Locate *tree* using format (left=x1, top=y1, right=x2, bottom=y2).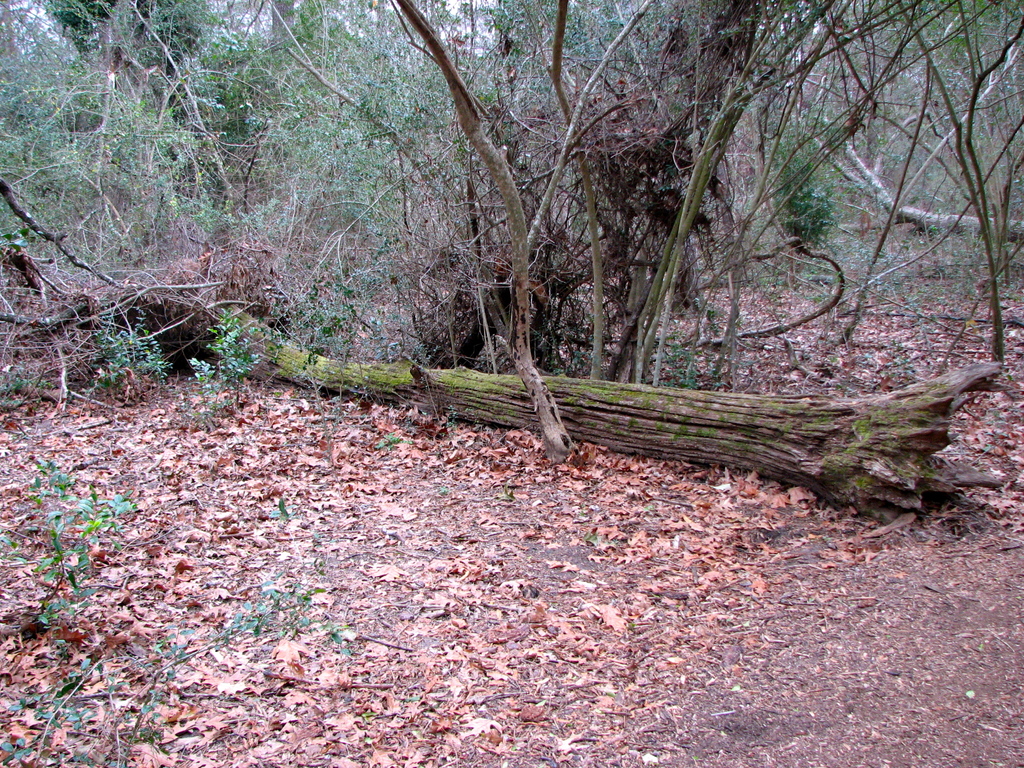
(left=378, top=0, right=1023, bottom=362).
